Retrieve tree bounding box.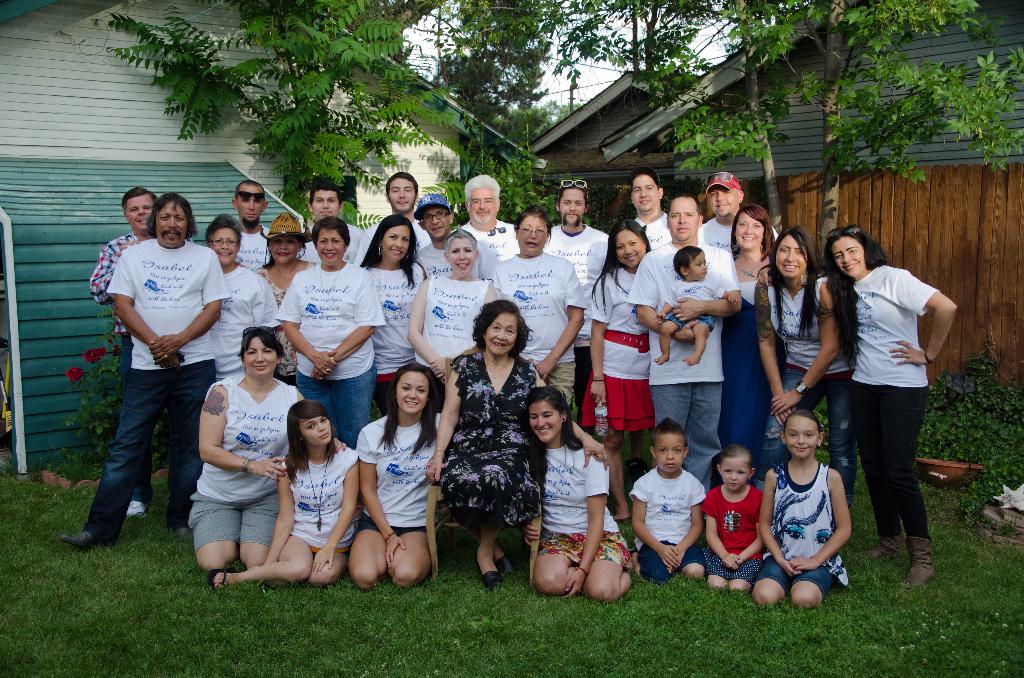
Bounding box: x1=550 y1=0 x2=718 y2=99.
